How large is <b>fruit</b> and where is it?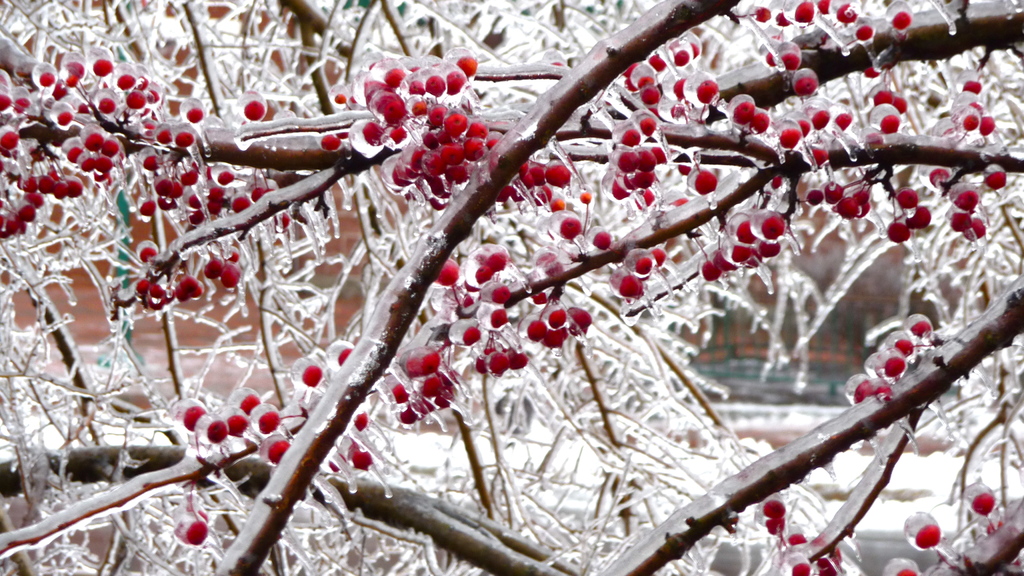
Bounding box: x1=461, y1=324, x2=481, y2=347.
